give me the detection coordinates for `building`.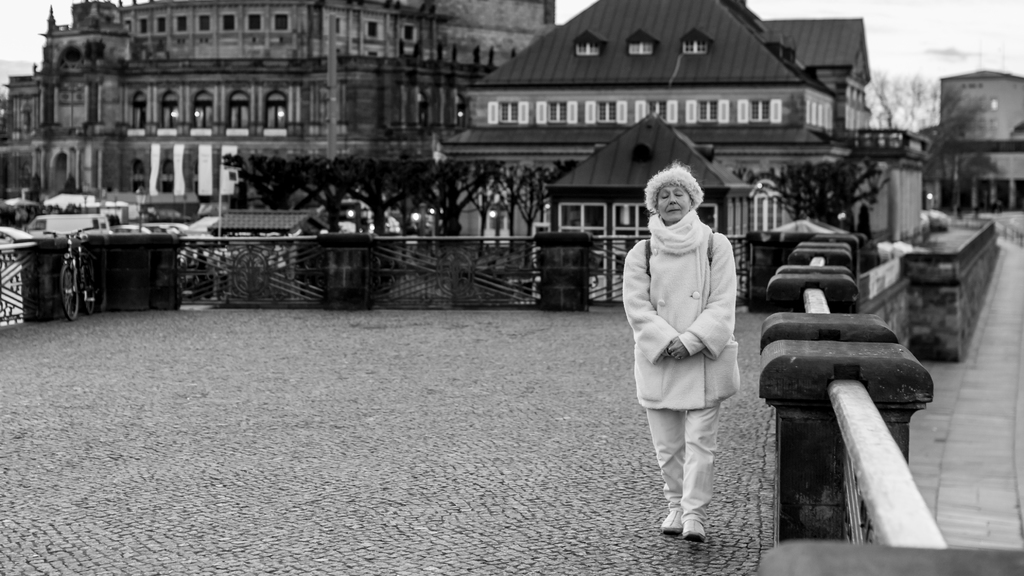
[x1=0, y1=0, x2=1023, y2=302].
